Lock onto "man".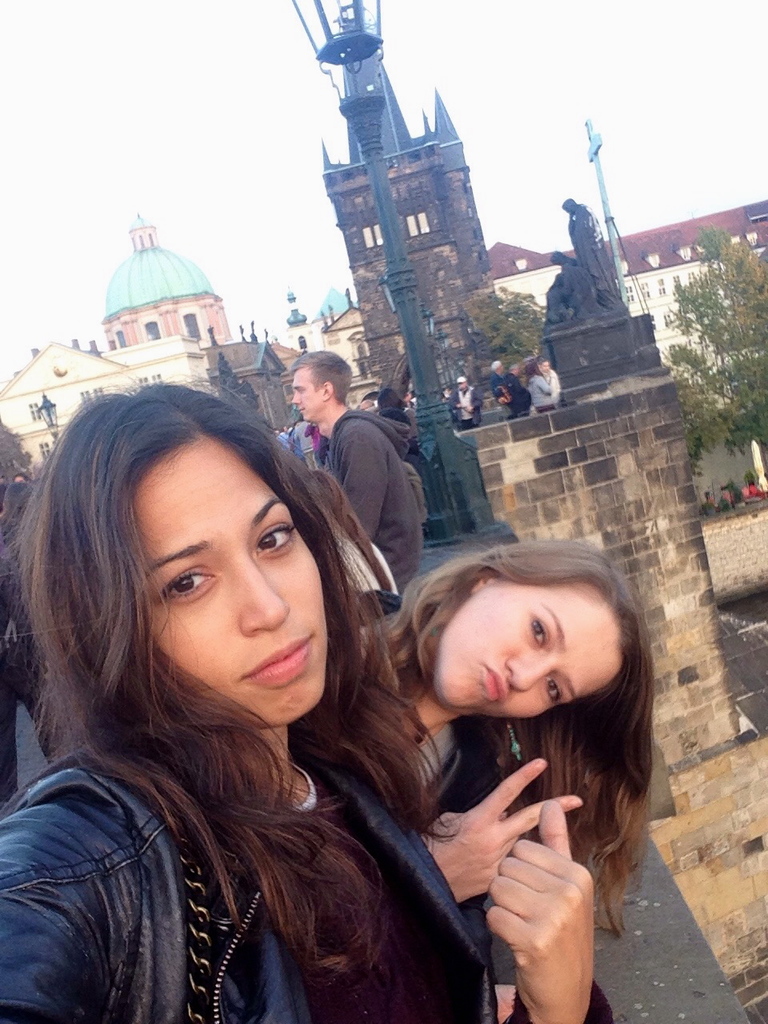
Locked: 290 345 425 589.
